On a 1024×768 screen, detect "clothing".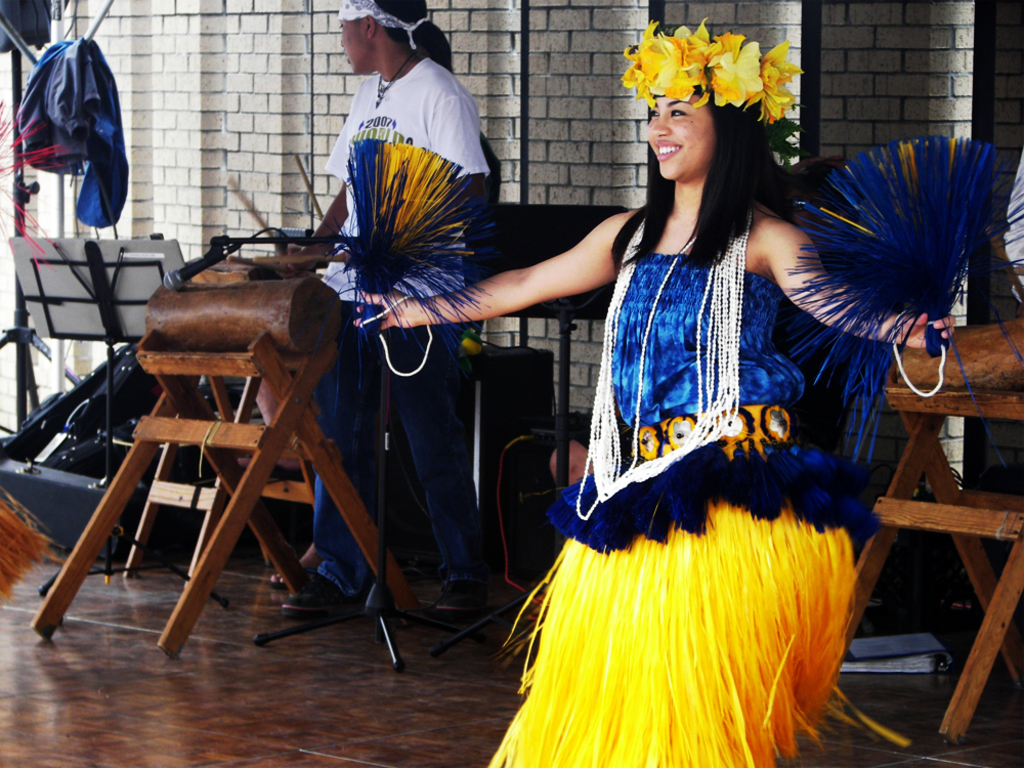
<bbox>303, 60, 492, 598</bbox>.
